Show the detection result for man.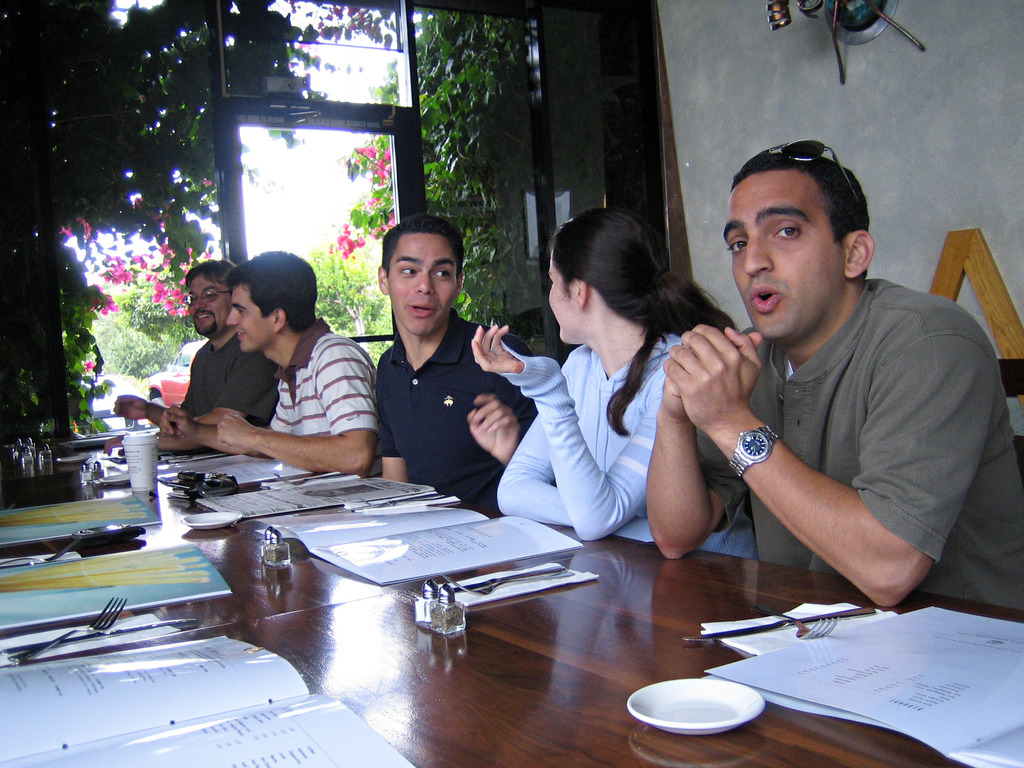
crop(156, 244, 390, 474).
